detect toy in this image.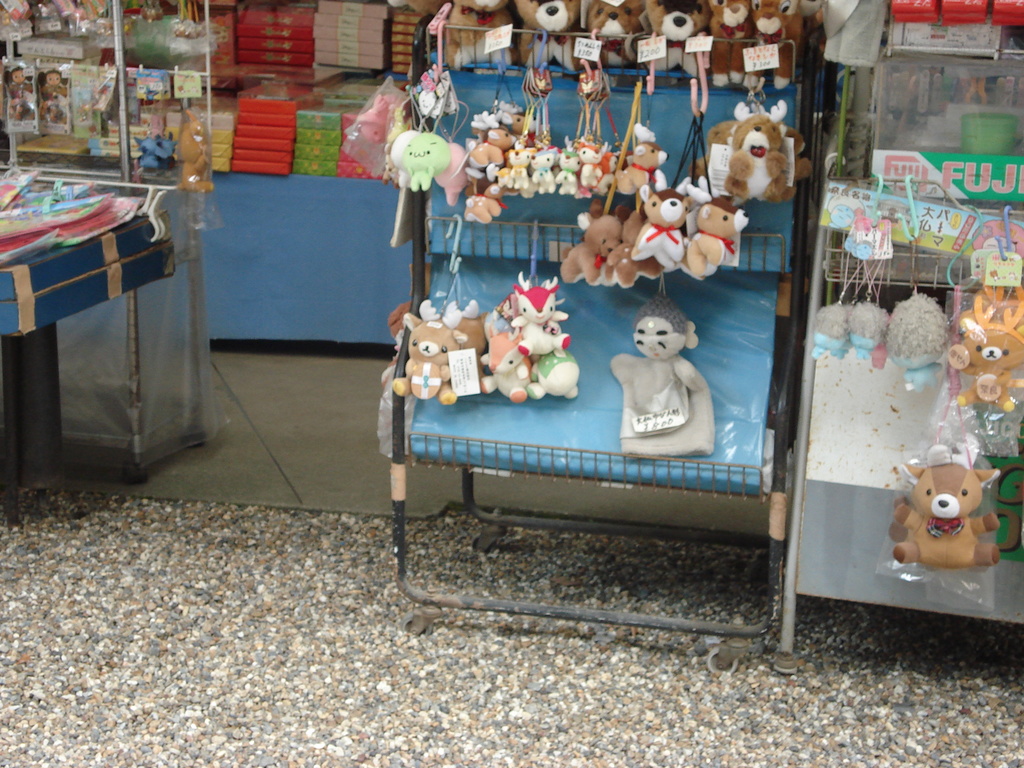
Detection: (x1=471, y1=112, x2=492, y2=143).
